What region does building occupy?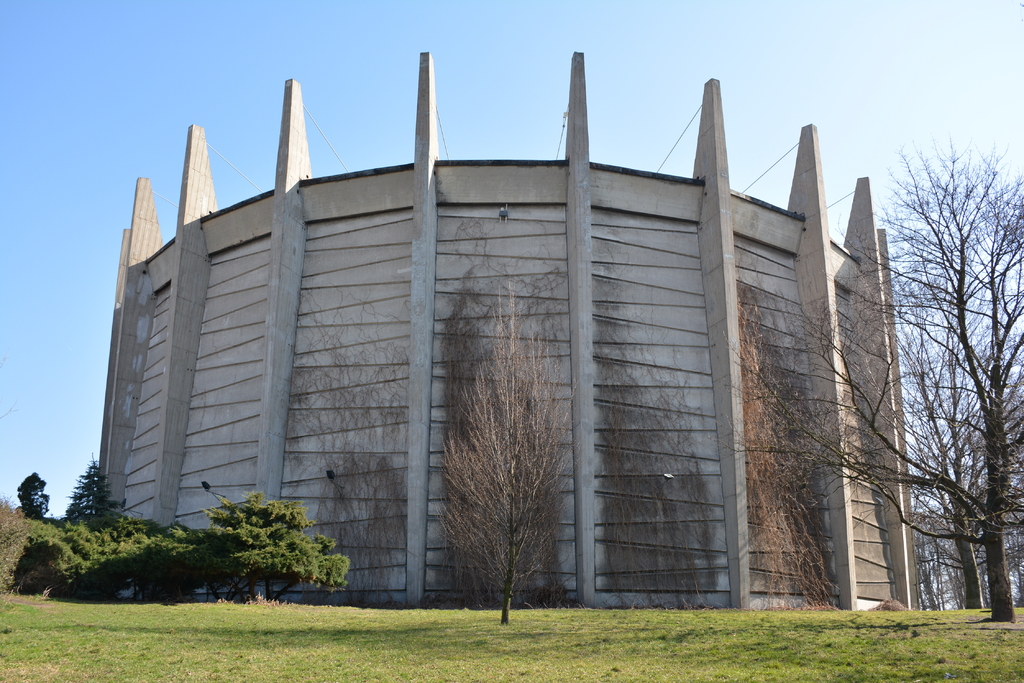
[x1=96, y1=50, x2=912, y2=608].
